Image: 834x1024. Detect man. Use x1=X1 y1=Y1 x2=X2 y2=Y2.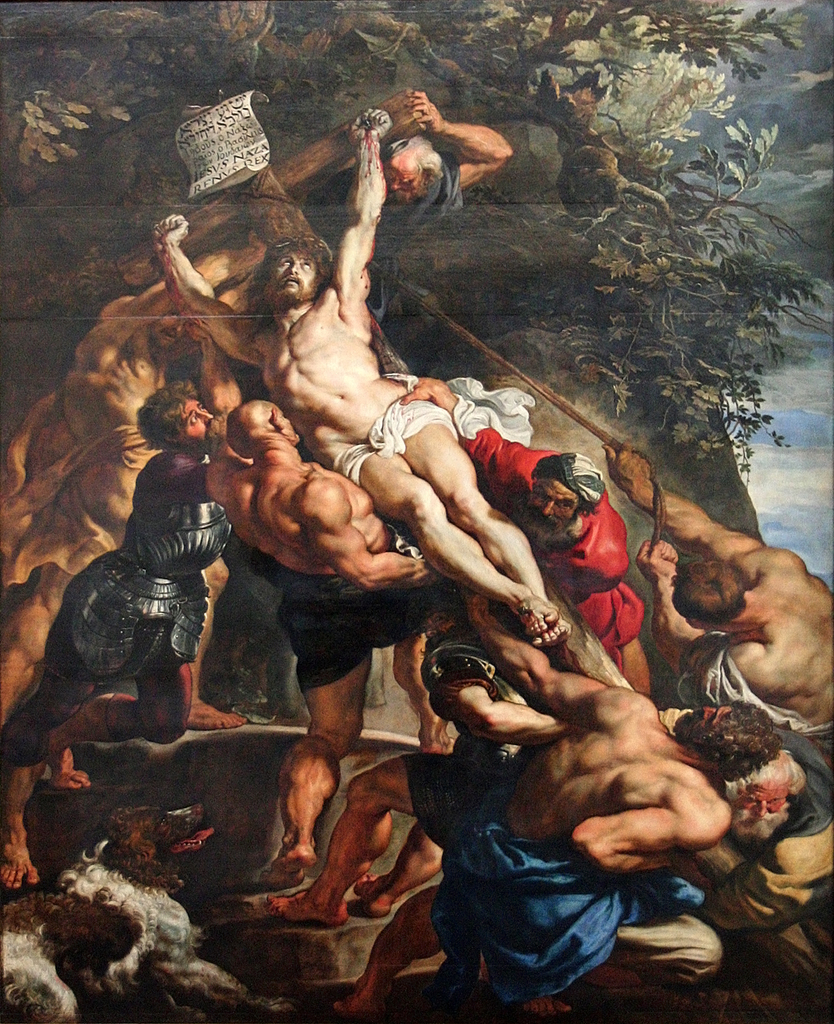
x1=197 y1=312 x2=477 y2=890.
